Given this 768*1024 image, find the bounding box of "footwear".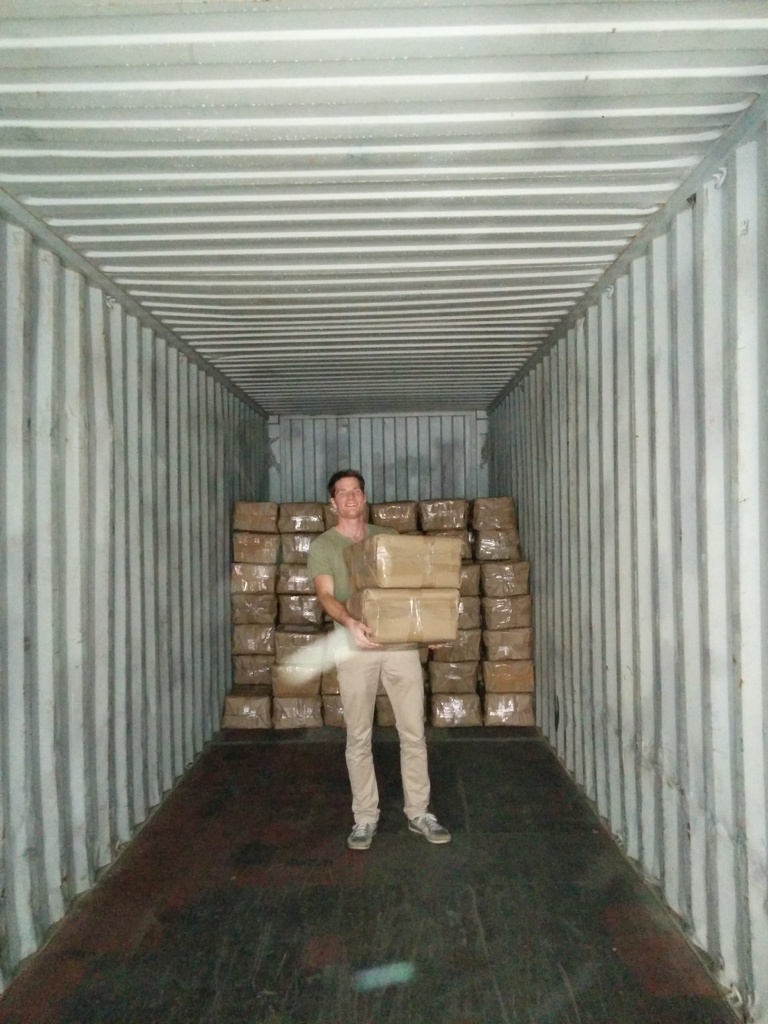
[345,809,380,856].
